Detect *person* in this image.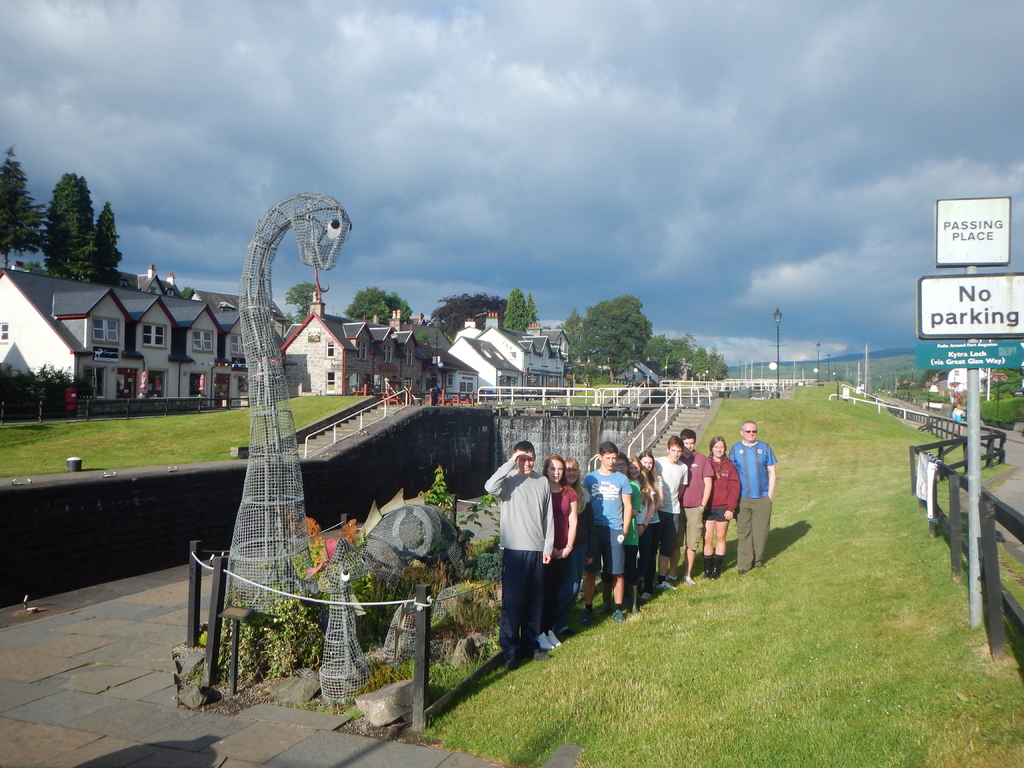
Detection: <region>951, 402, 966, 436</region>.
